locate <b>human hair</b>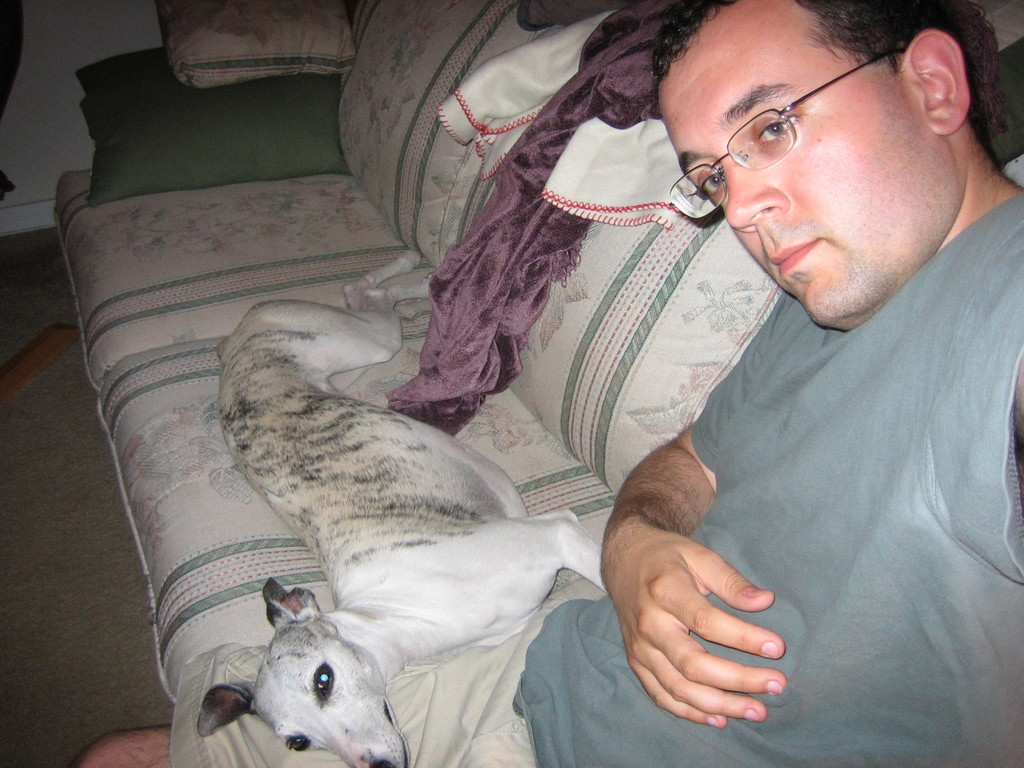
(648,0,1018,150)
